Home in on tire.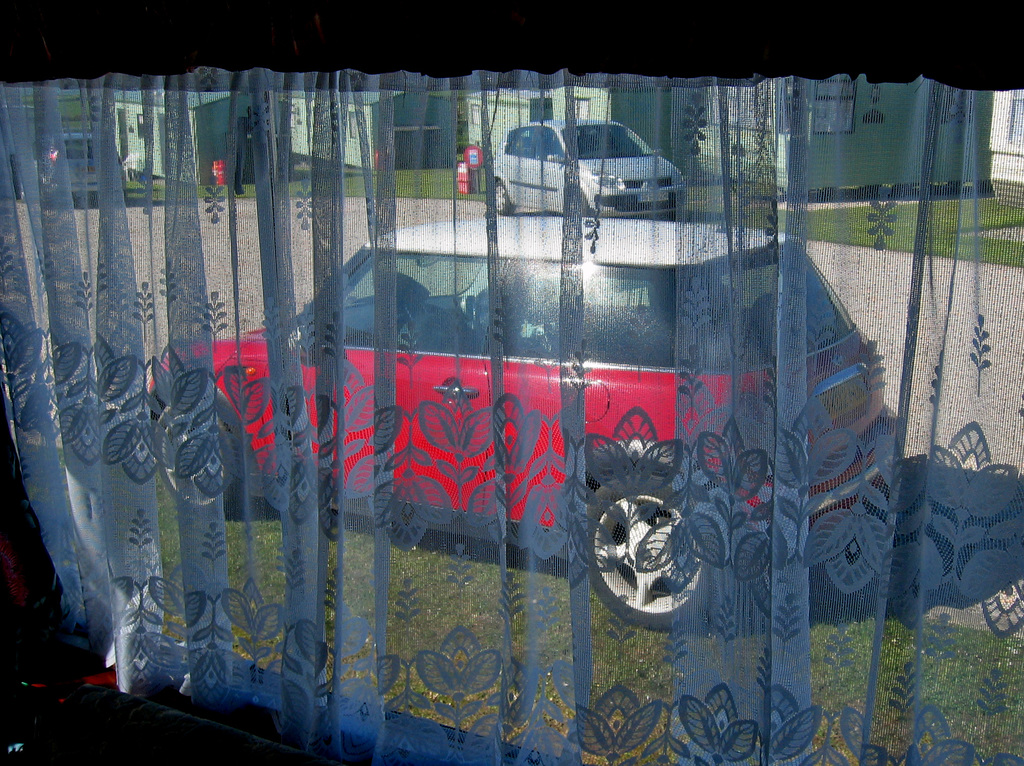
Homed in at (487, 179, 513, 214).
